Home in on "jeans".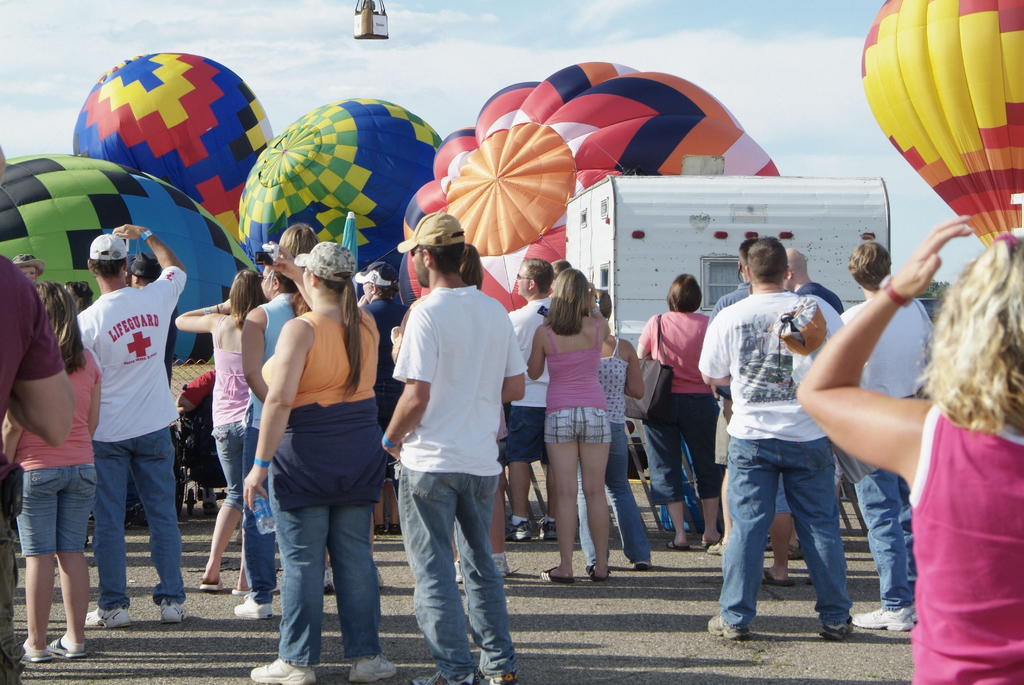
Homed in at (264, 449, 383, 663).
